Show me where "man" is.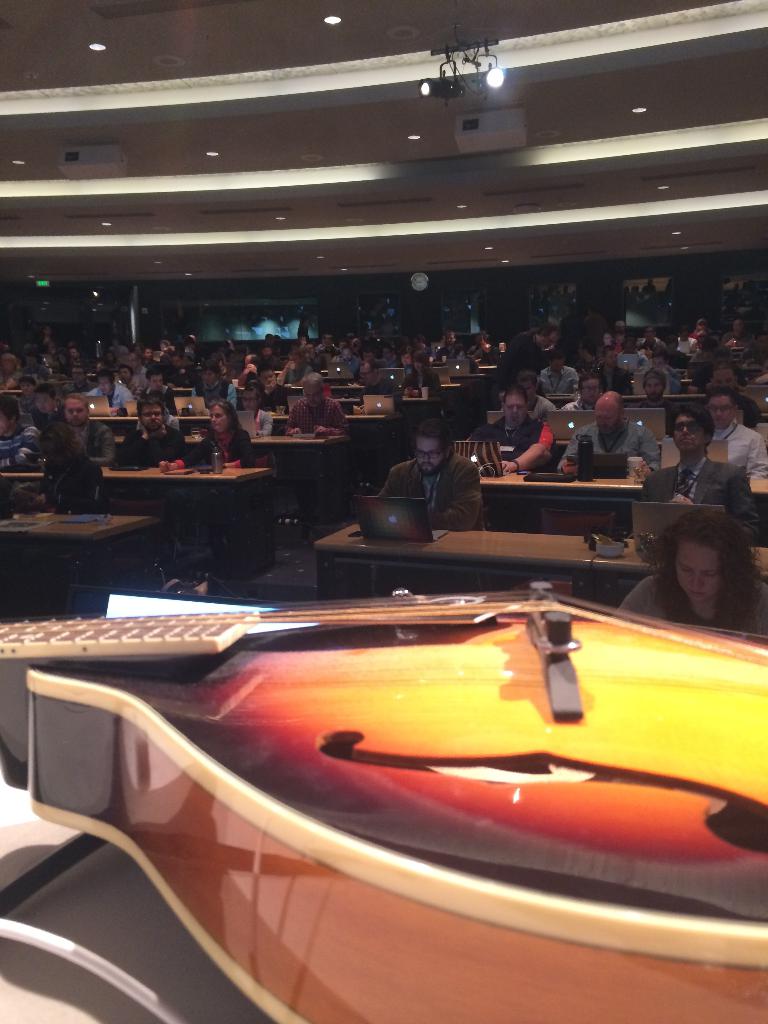
"man" is at [373,420,484,532].
